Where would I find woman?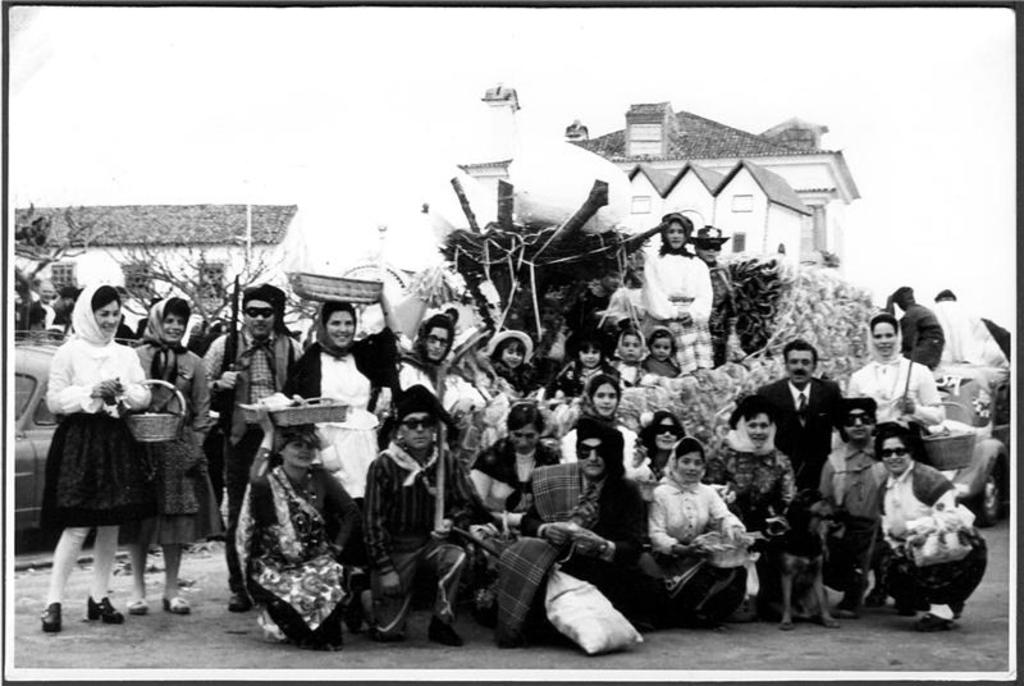
At box=[842, 417, 989, 634].
